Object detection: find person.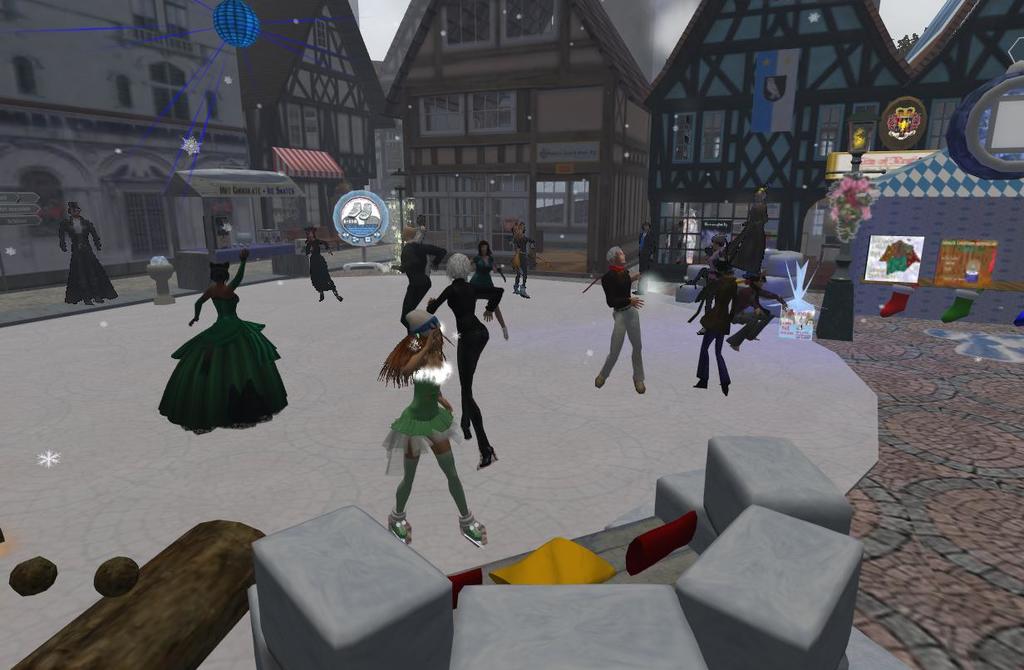
<region>426, 250, 502, 467</region>.
